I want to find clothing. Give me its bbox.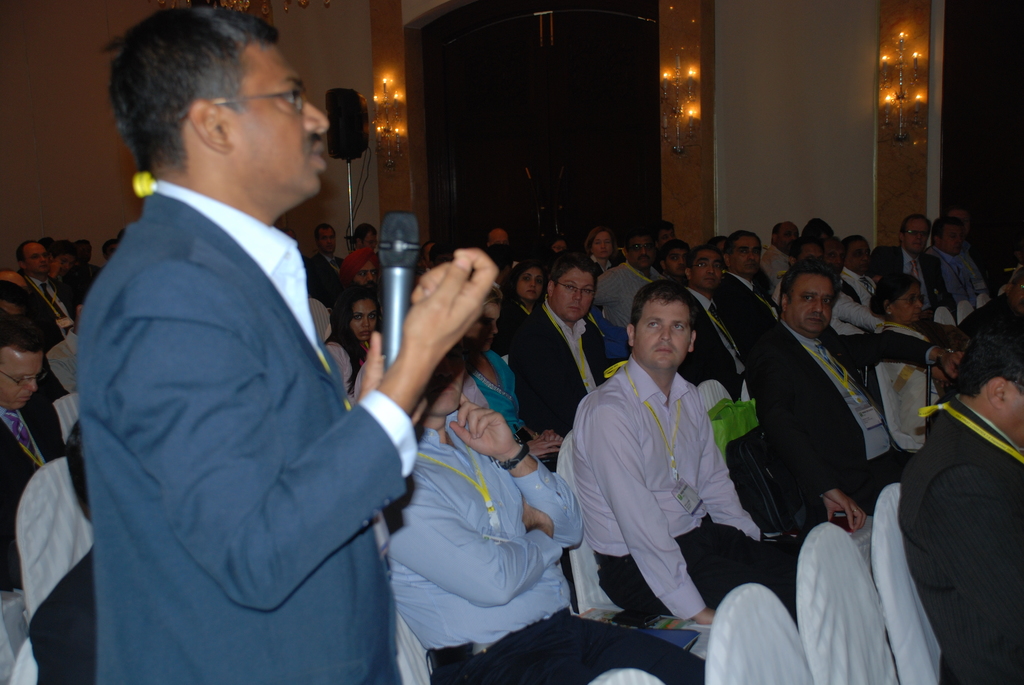
region(494, 297, 531, 355).
